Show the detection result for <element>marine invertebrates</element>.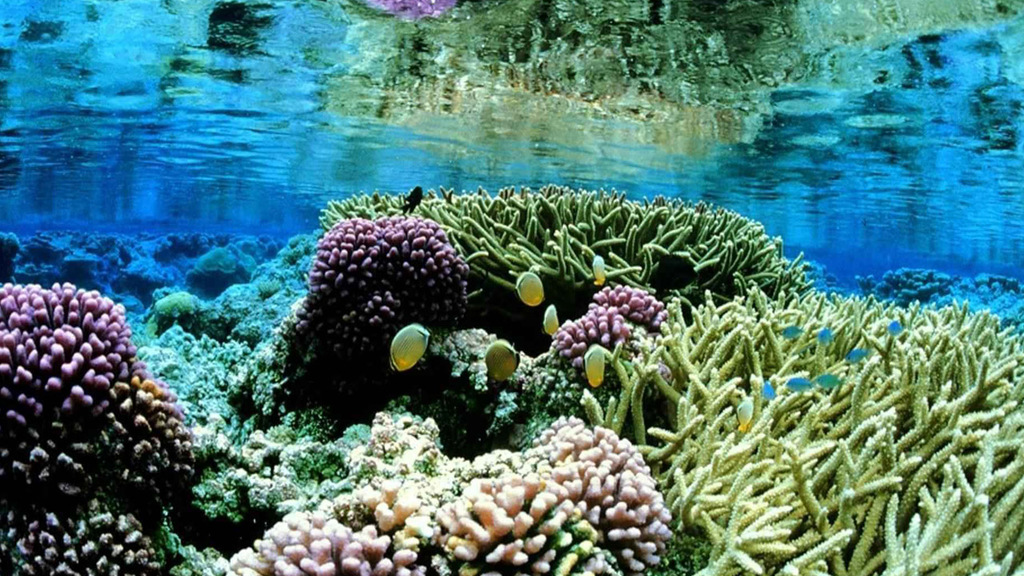
253/202/484/411.
